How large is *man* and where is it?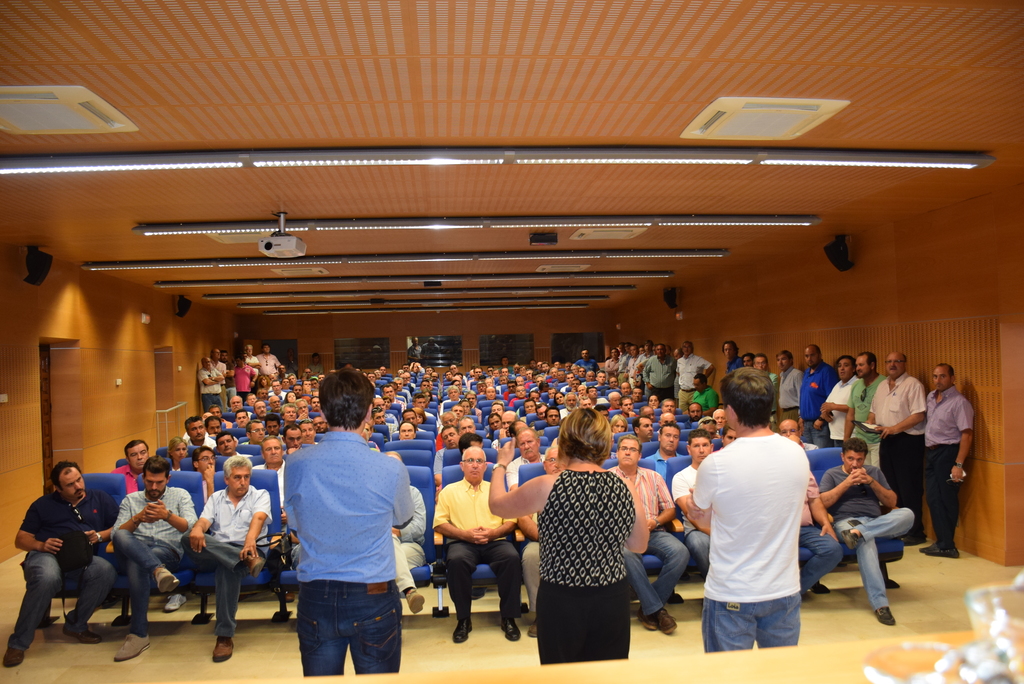
Bounding box: select_region(264, 412, 283, 436).
